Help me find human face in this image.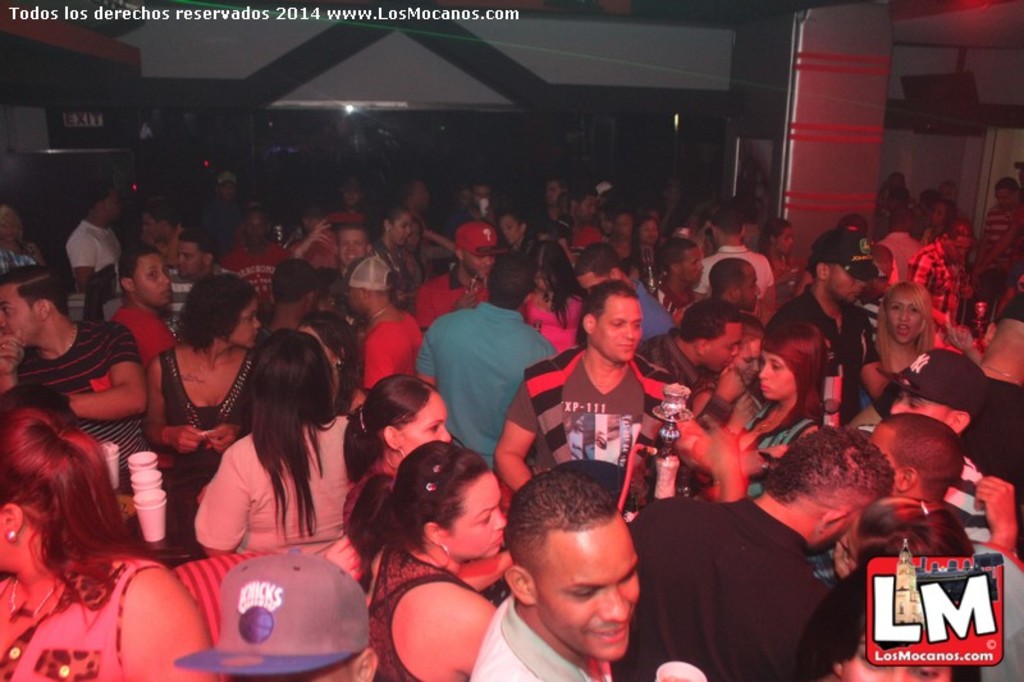
Found it: {"left": 136, "top": 255, "right": 173, "bottom": 308}.
